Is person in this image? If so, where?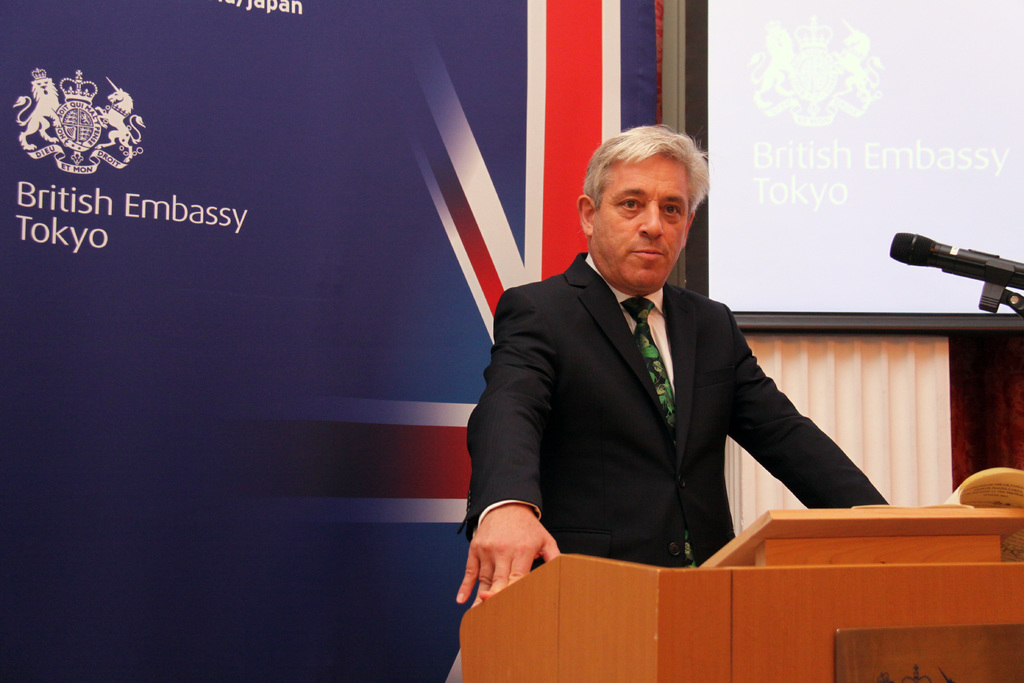
Yes, at <box>421,110,834,636</box>.
